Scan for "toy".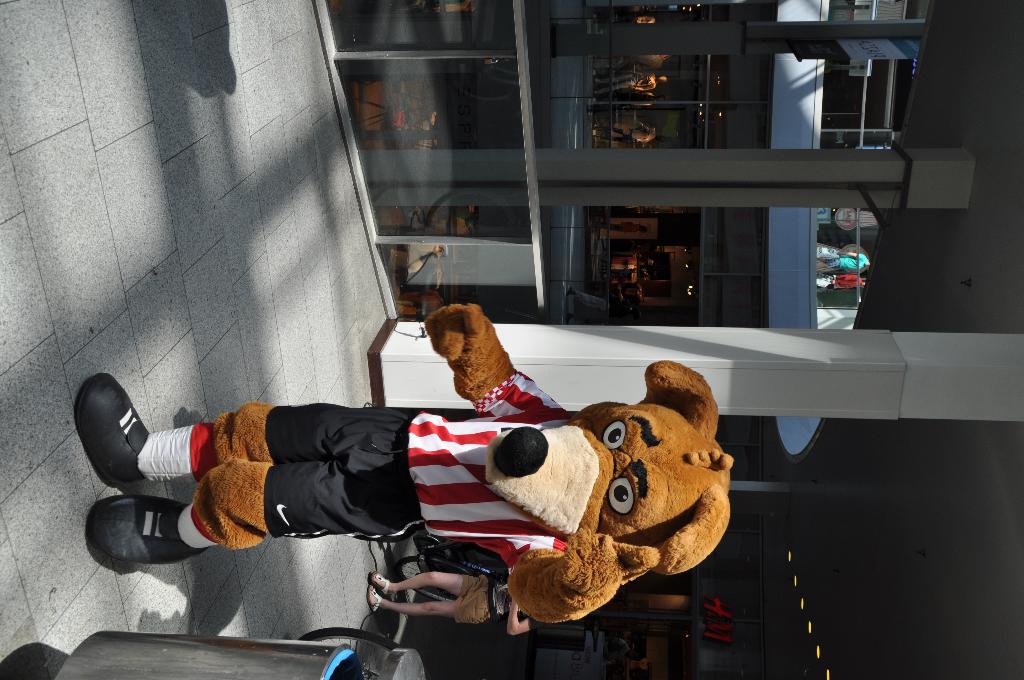
Scan result: (left=67, top=296, right=750, bottom=638).
